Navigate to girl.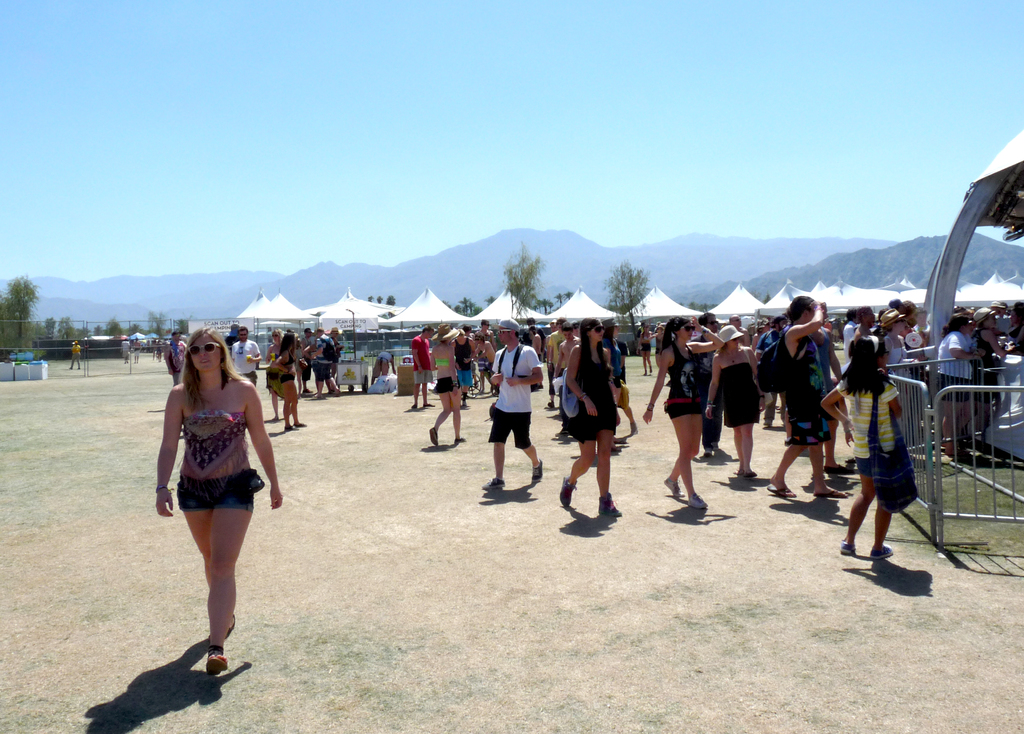
Navigation target: [x1=641, y1=316, x2=724, y2=510].
